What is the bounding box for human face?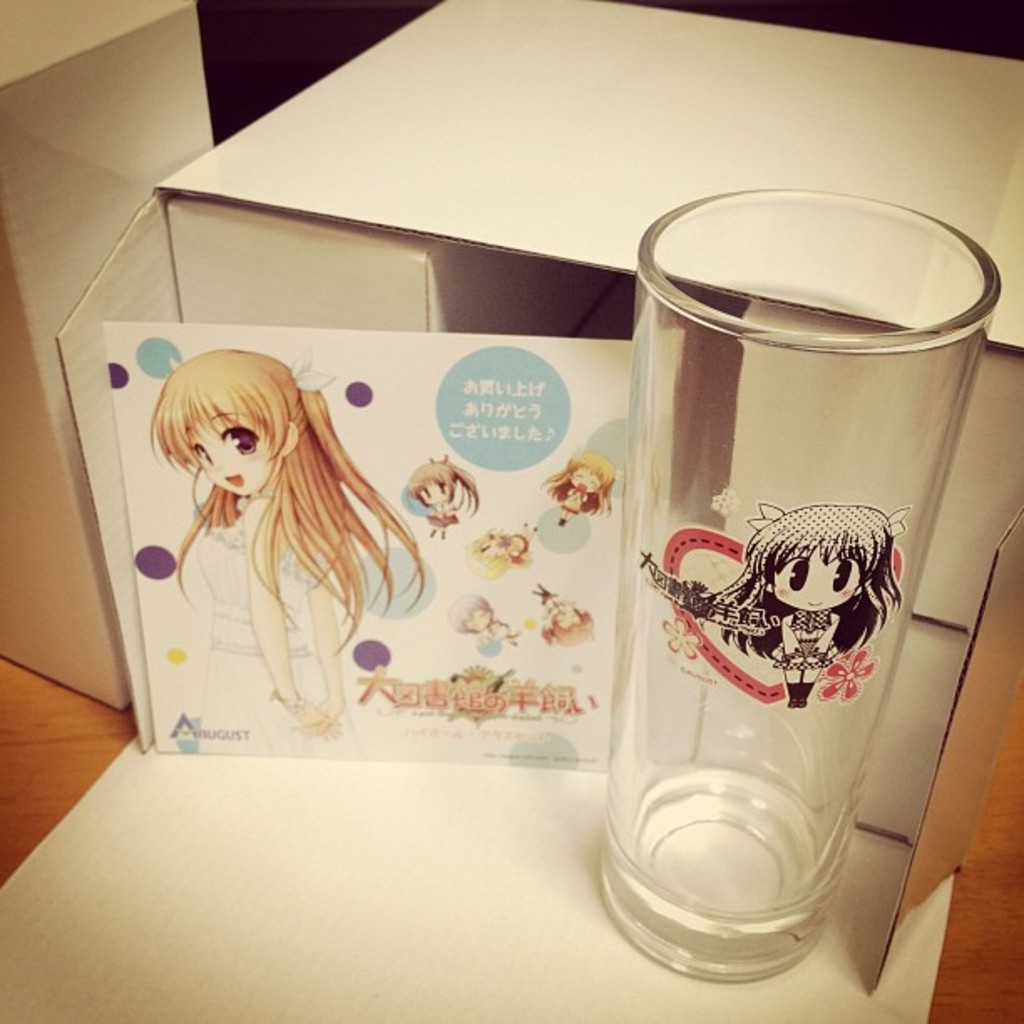
detection(189, 407, 279, 497).
